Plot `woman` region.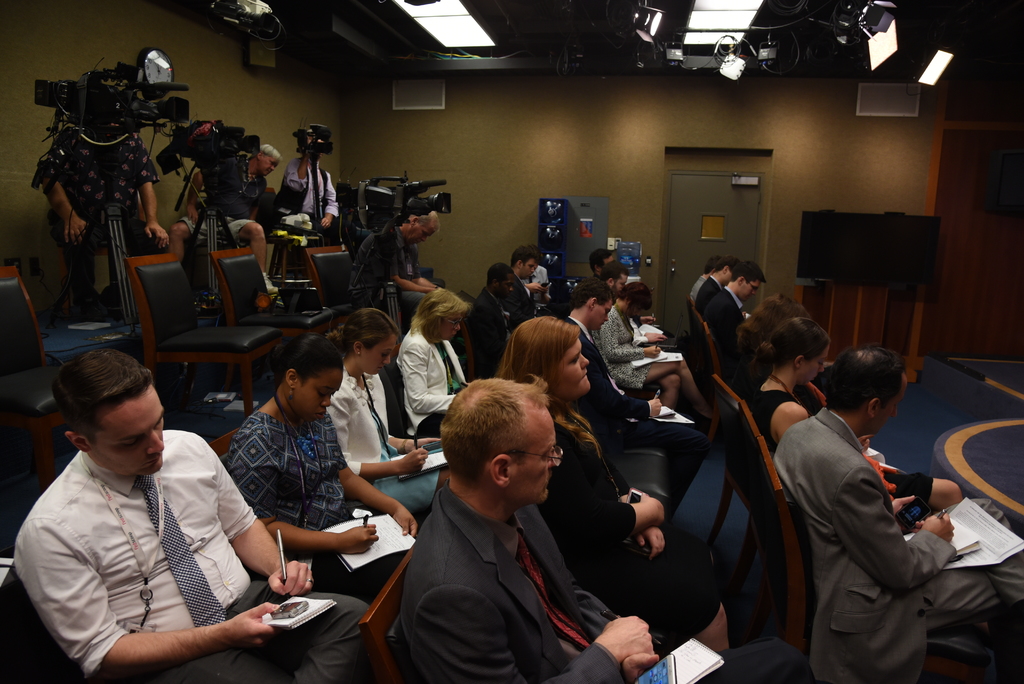
Plotted at pyautogui.locateOnScreen(326, 307, 443, 526).
